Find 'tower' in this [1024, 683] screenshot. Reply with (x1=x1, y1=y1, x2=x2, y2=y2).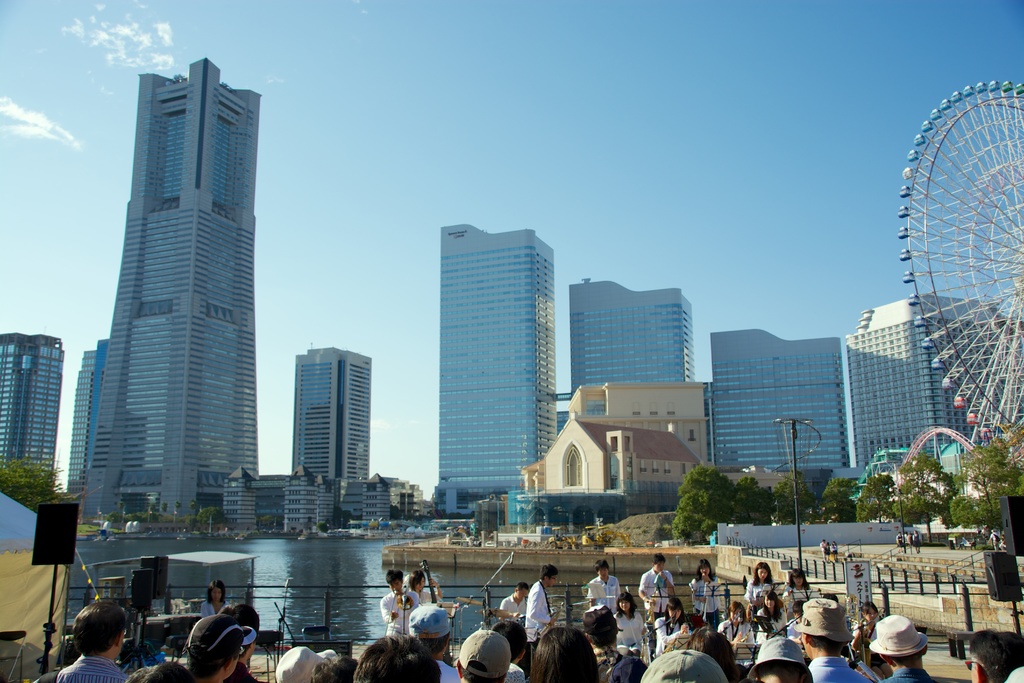
(x1=704, y1=335, x2=845, y2=491).
